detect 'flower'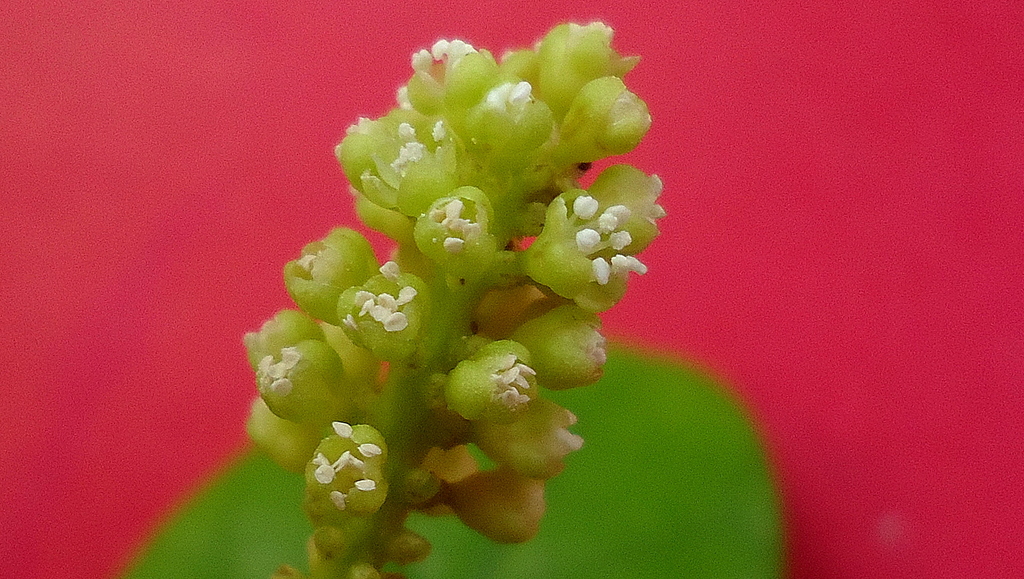
region(302, 423, 385, 514)
